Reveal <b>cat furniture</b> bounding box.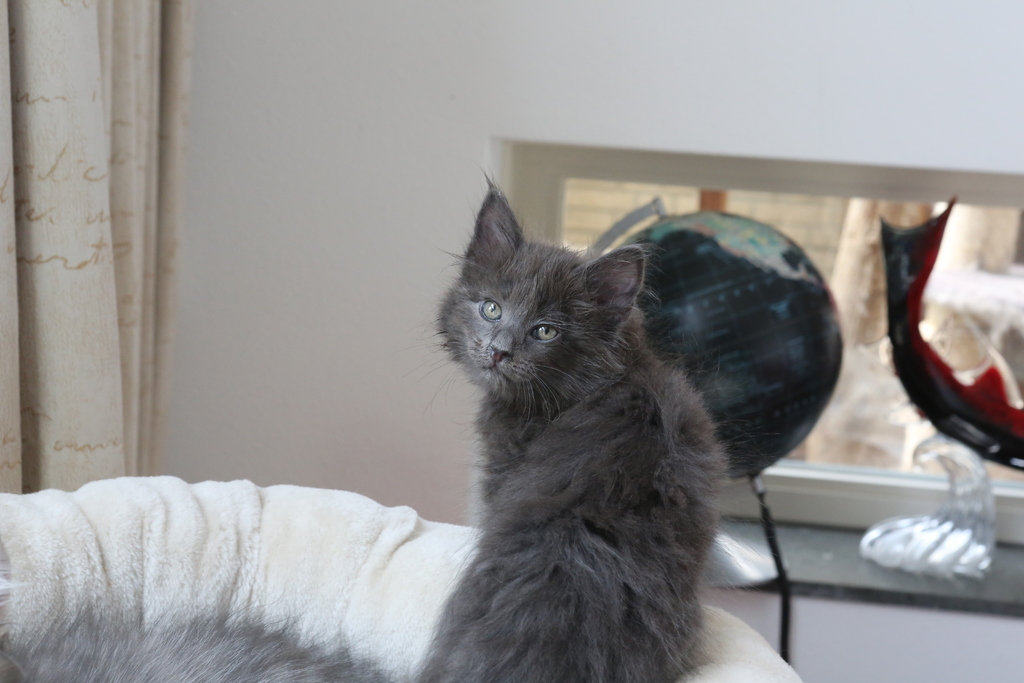
Revealed: l=0, t=474, r=802, b=682.
